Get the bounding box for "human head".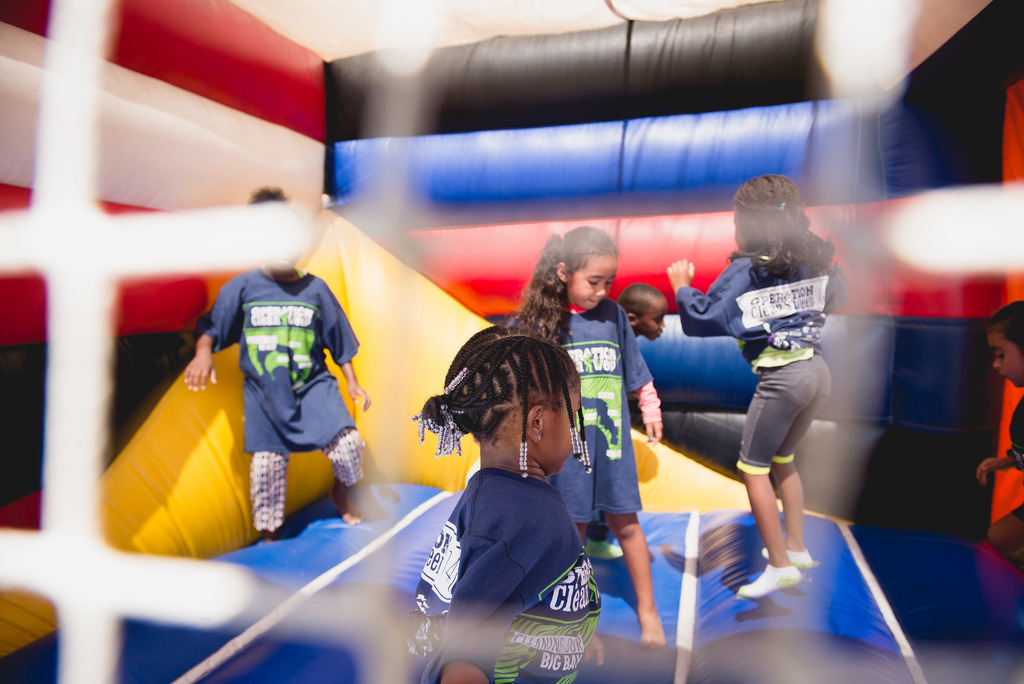
x1=551, y1=225, x2=618, y2=308.
